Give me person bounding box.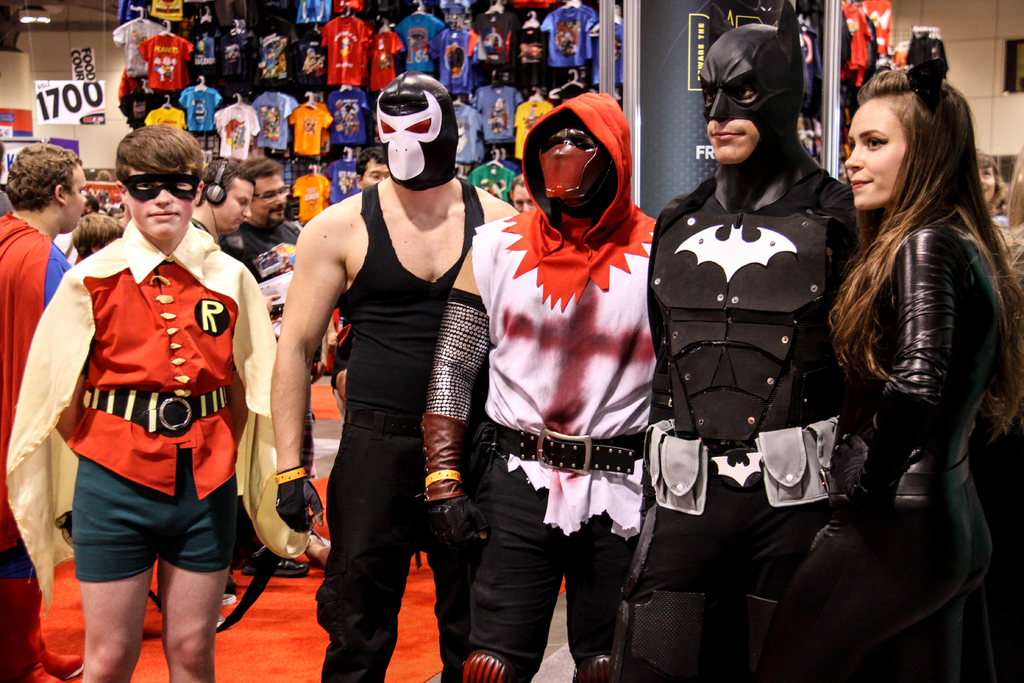
crop(624, 0, 881, 682).
